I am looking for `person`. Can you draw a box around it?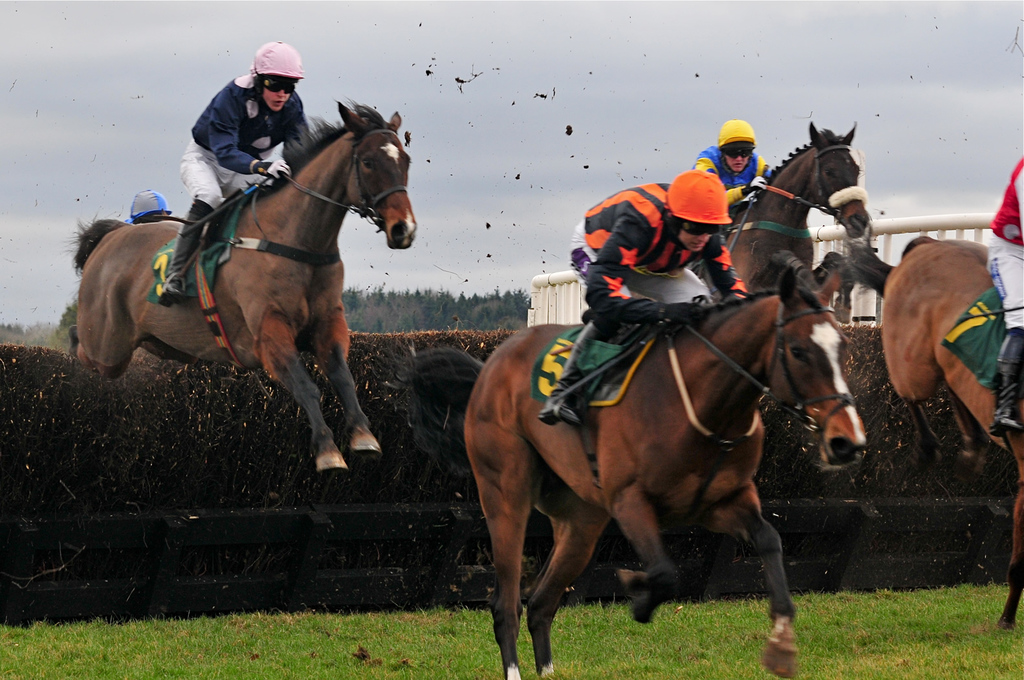
Sure, the bounding box is left=167, top=38, right=327, bottom=309.
